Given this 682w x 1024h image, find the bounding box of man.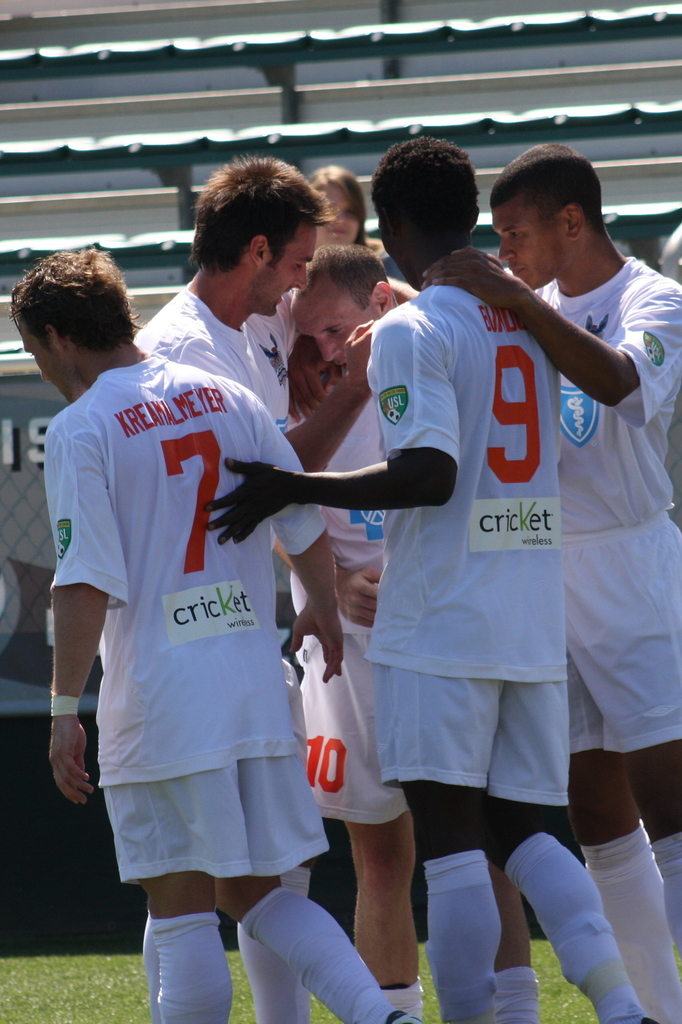
(275,243,439,1023).
